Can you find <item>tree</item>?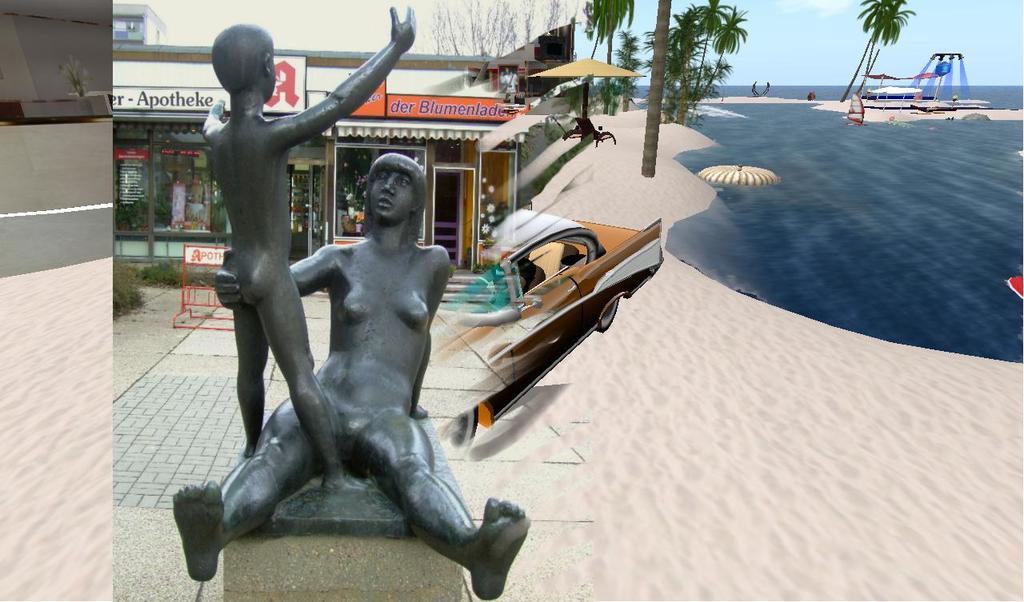
Yes, bounding box: {"left": 844, "top": 0, "right": 907, "bottom": 106}.
